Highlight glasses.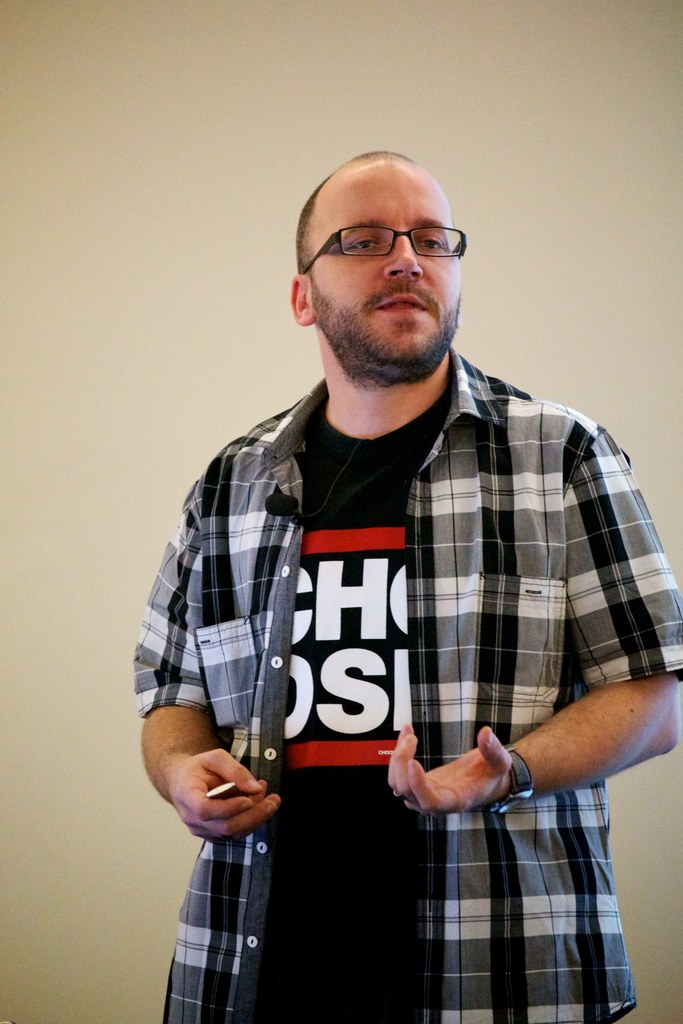
Highlighted region: crop(301, 225, 470, 274).
